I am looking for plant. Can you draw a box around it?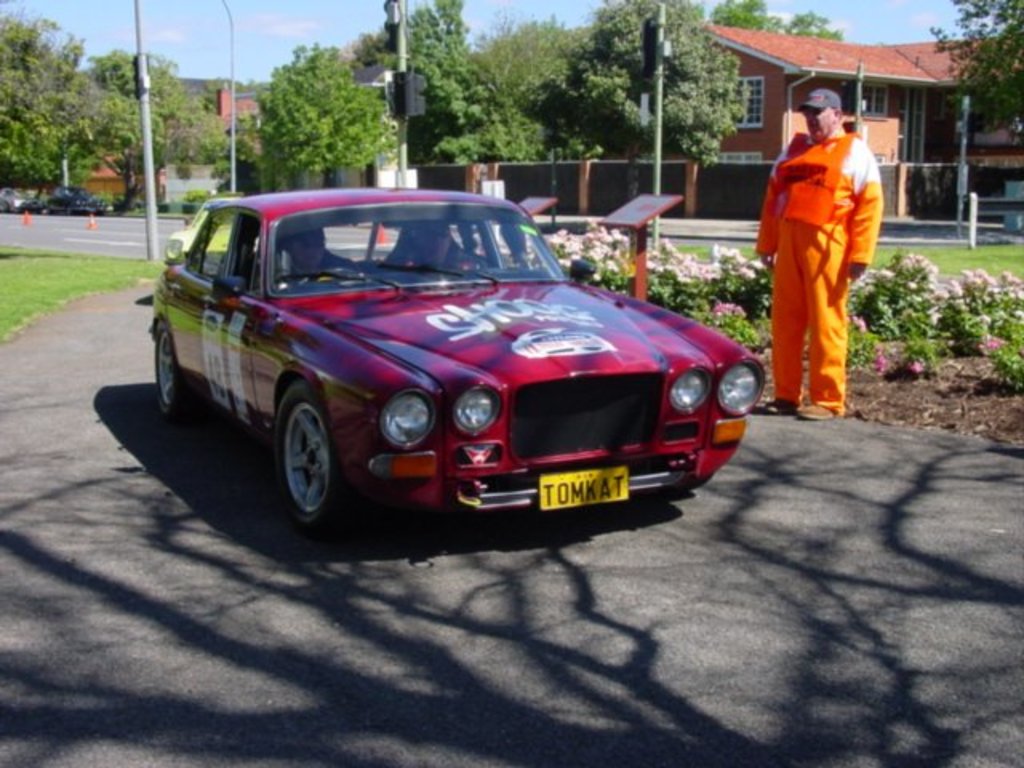
Sure, the bounding box is detection(854, 240, 947, 333).
